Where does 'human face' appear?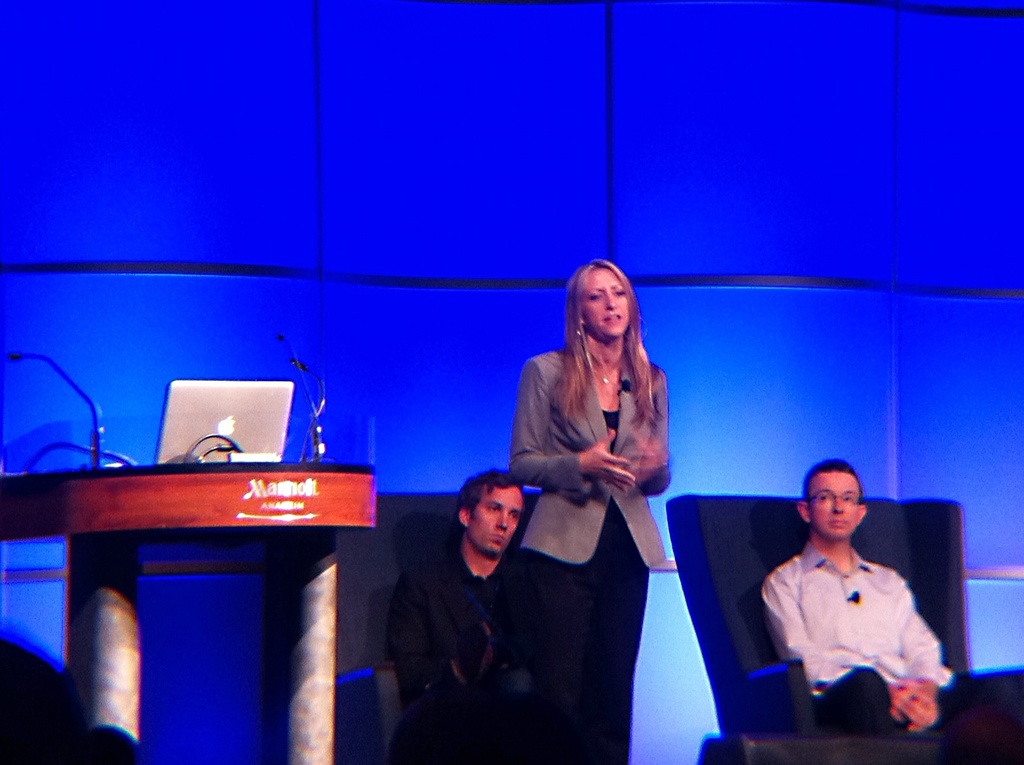
Appears at [x1=810, y1=471, x2=855, y2=536].
